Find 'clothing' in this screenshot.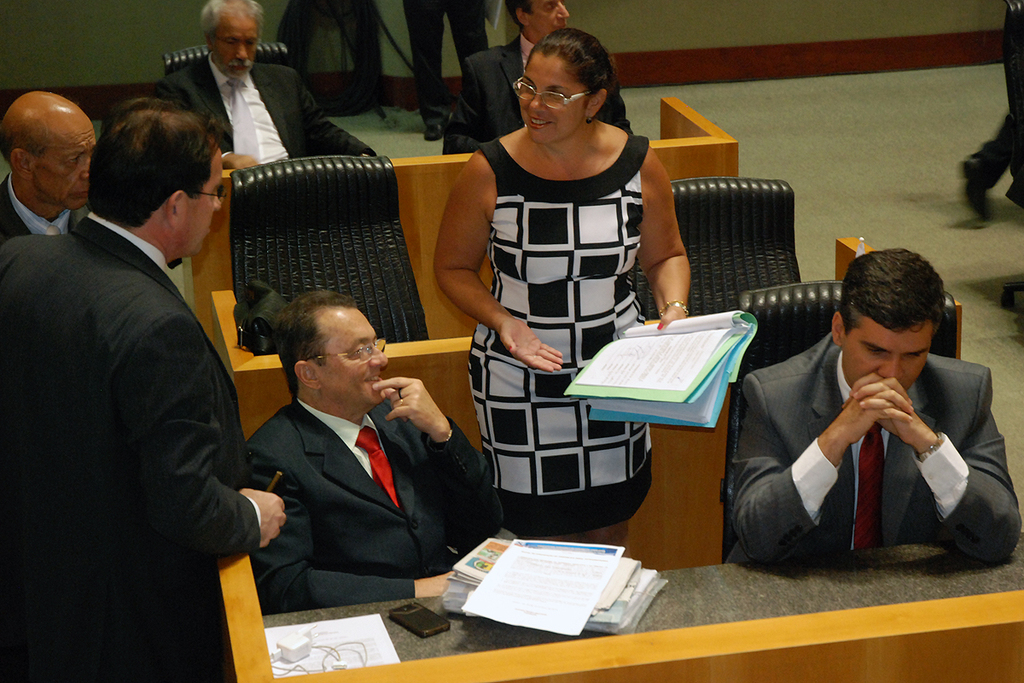
The bounding box for 'clothing' is 753:322:1010:572.
